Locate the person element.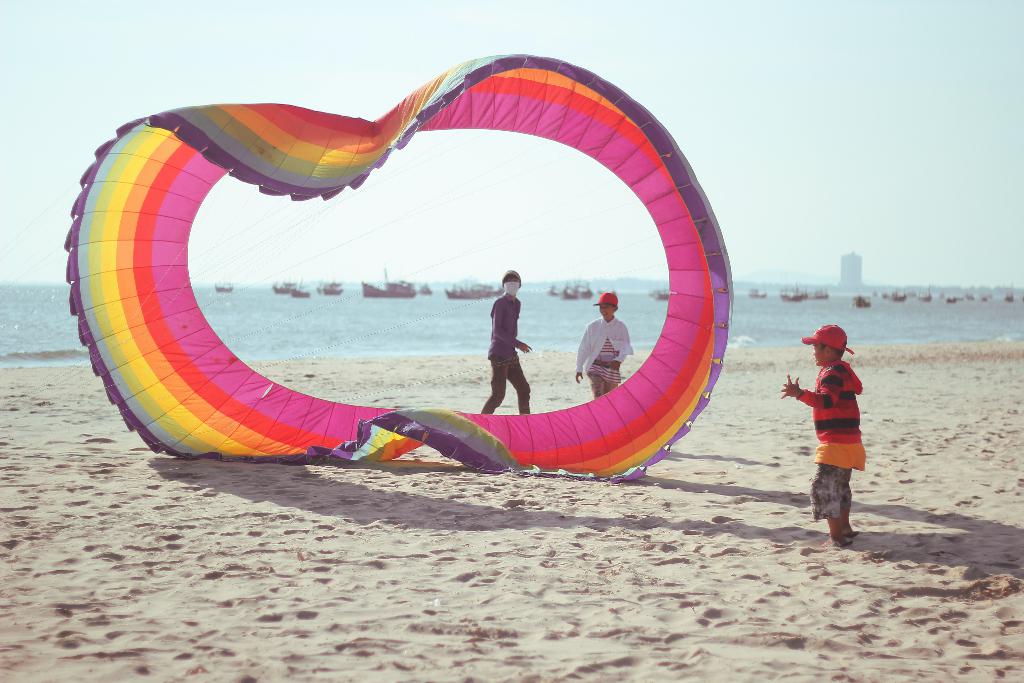
Element bbox: left=799, top=309, right=878, bottom=547.
